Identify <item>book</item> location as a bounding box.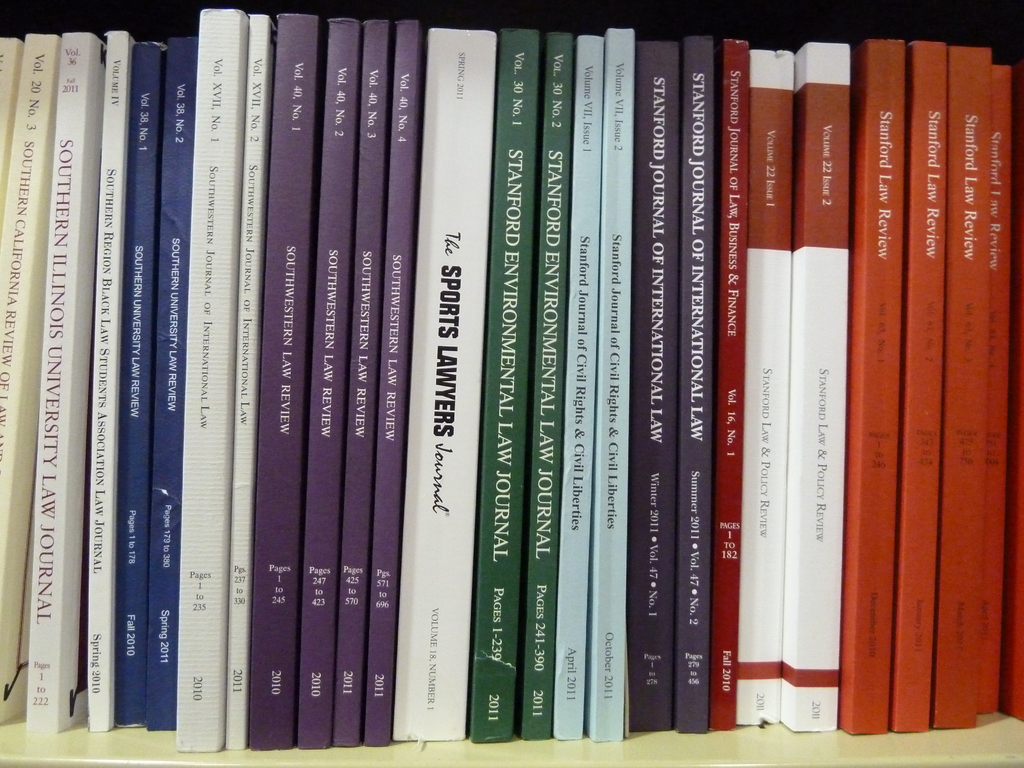
<box>472,17,522,749</box>.
